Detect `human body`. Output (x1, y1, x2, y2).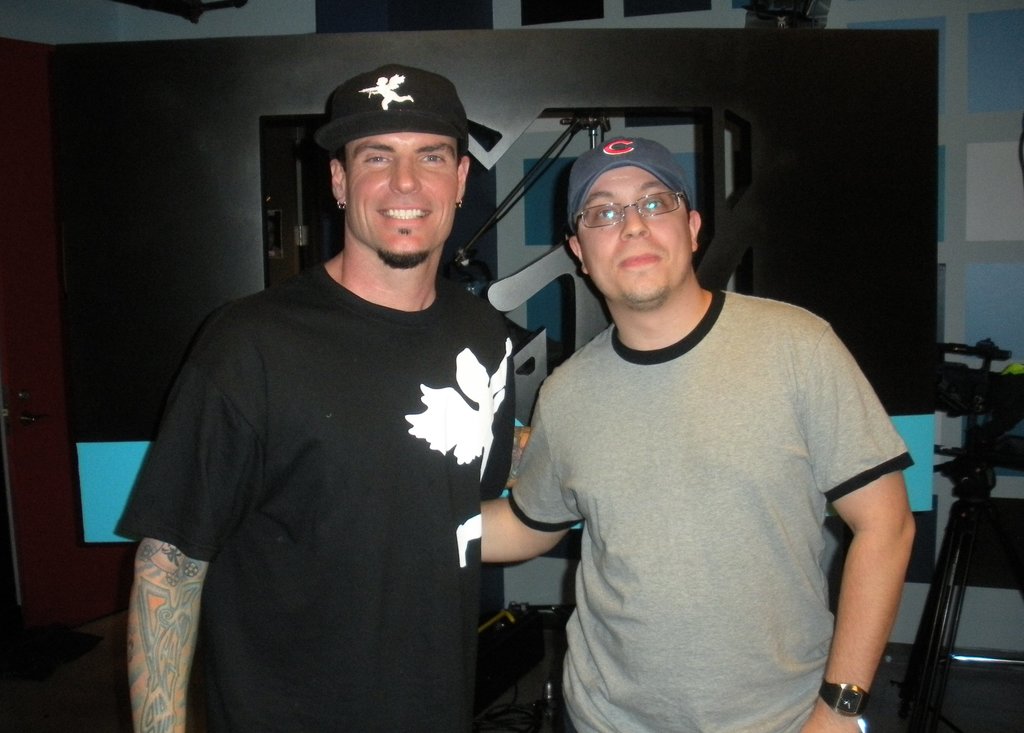
(466, 208, 915, 732).
